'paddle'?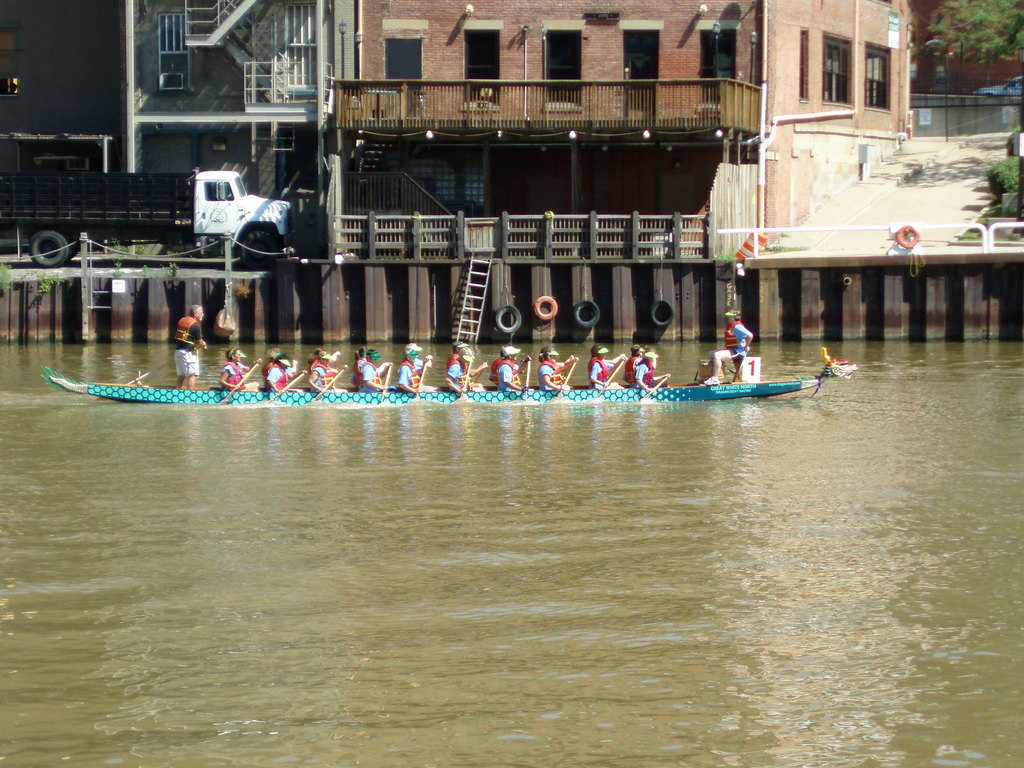
(left=540, top=360, right=584, bottom=400)
